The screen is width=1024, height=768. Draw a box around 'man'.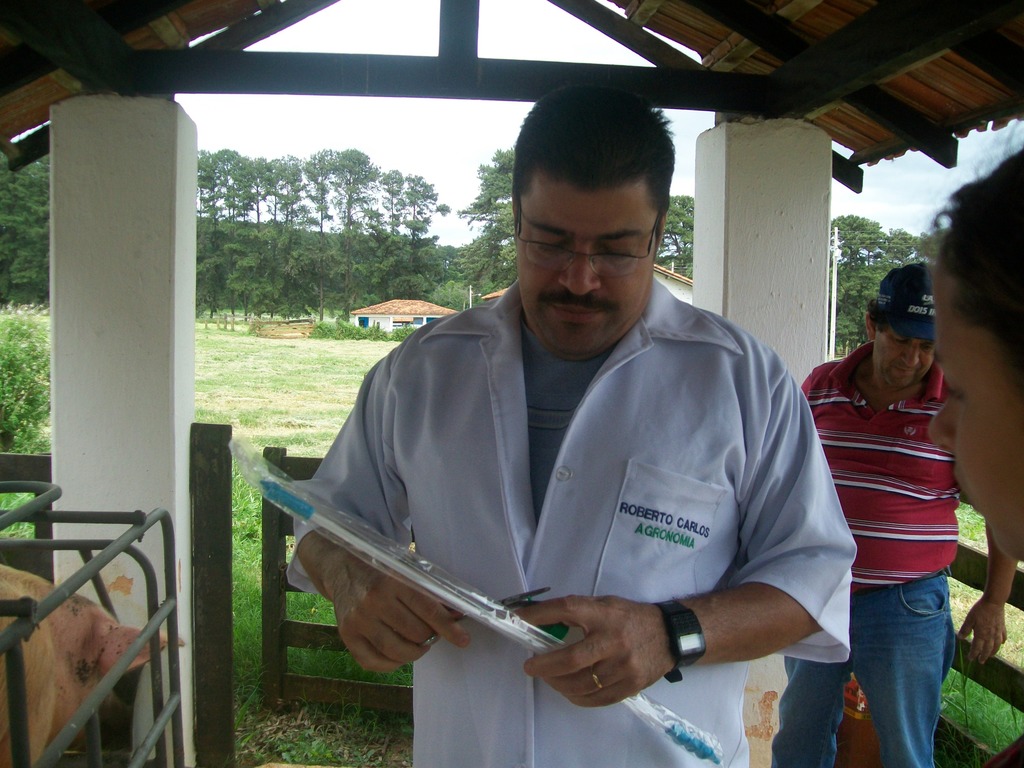
bbox=(750, 252, 1023, 766).
